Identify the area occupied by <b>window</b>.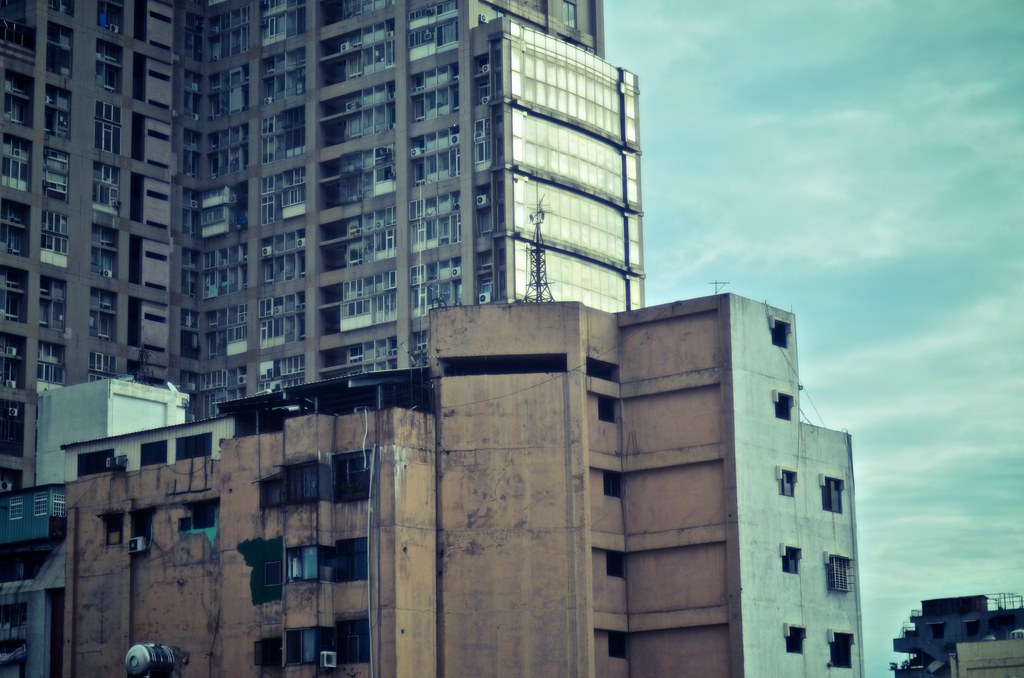
Area: {"x1": 332, "y1": 538, "x2": 367, "y2": 579}.
